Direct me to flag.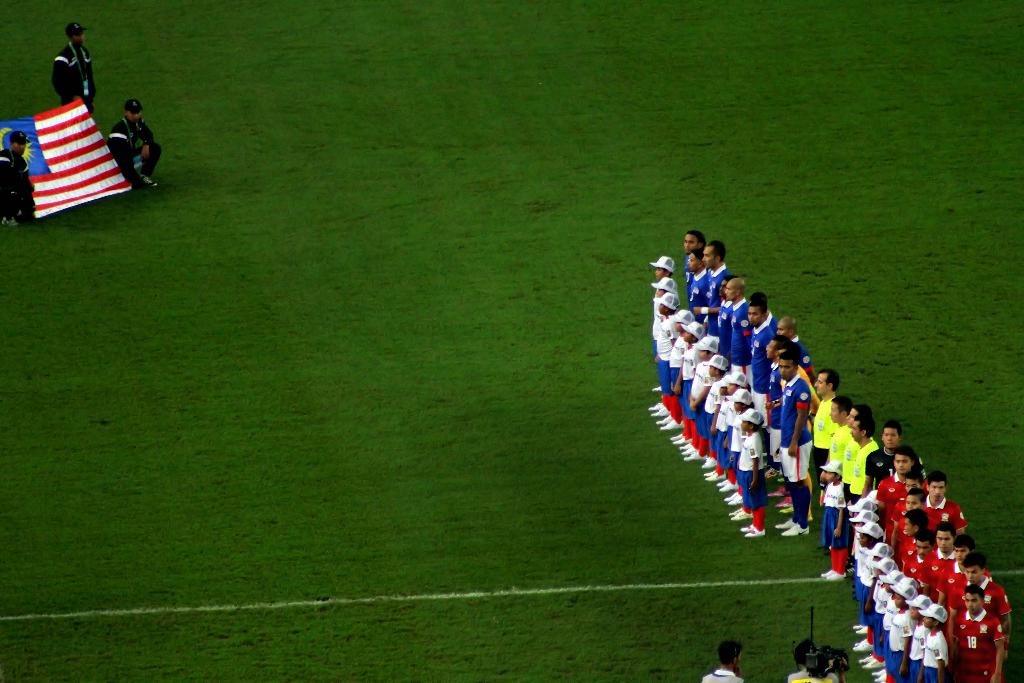
Direction: left=0, top=92, right=138, bottom=222.
